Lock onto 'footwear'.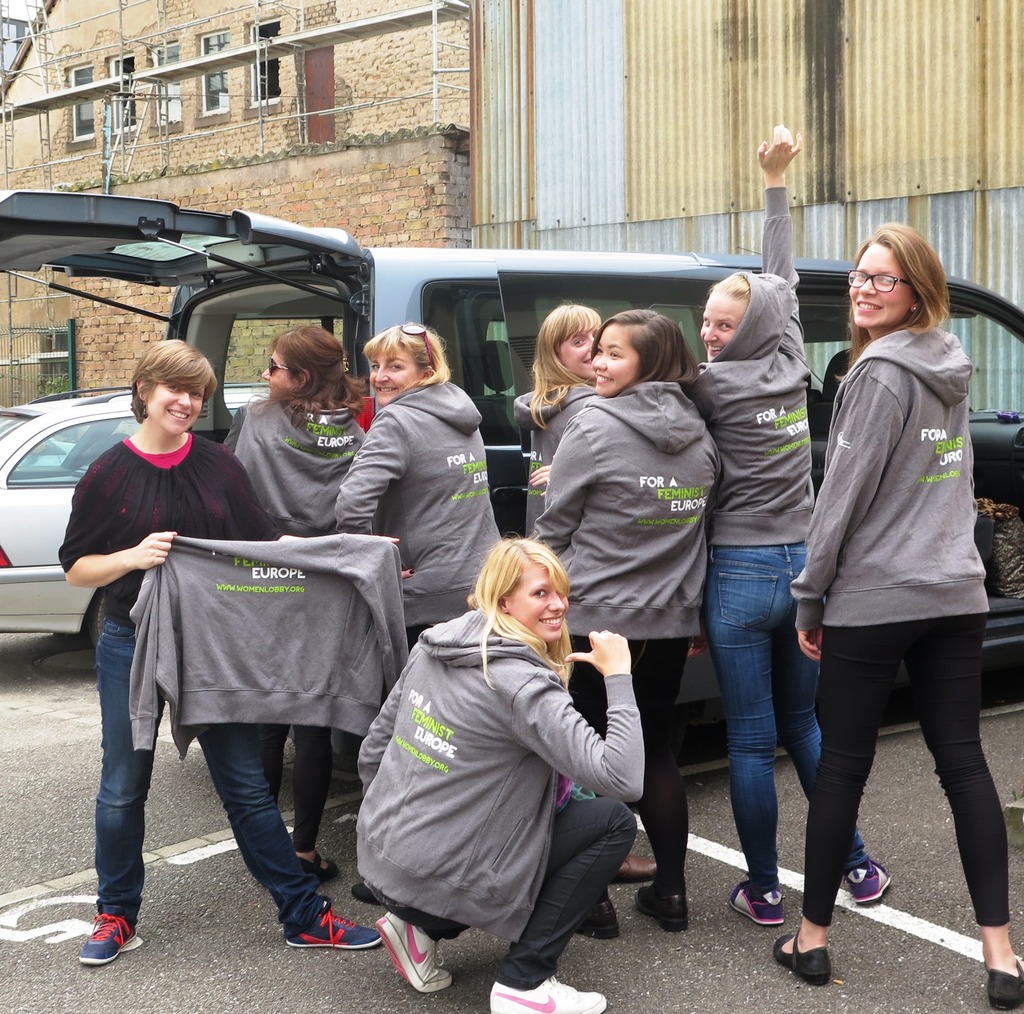
Locked: bbox=[985, 954, 1023, 1011].
